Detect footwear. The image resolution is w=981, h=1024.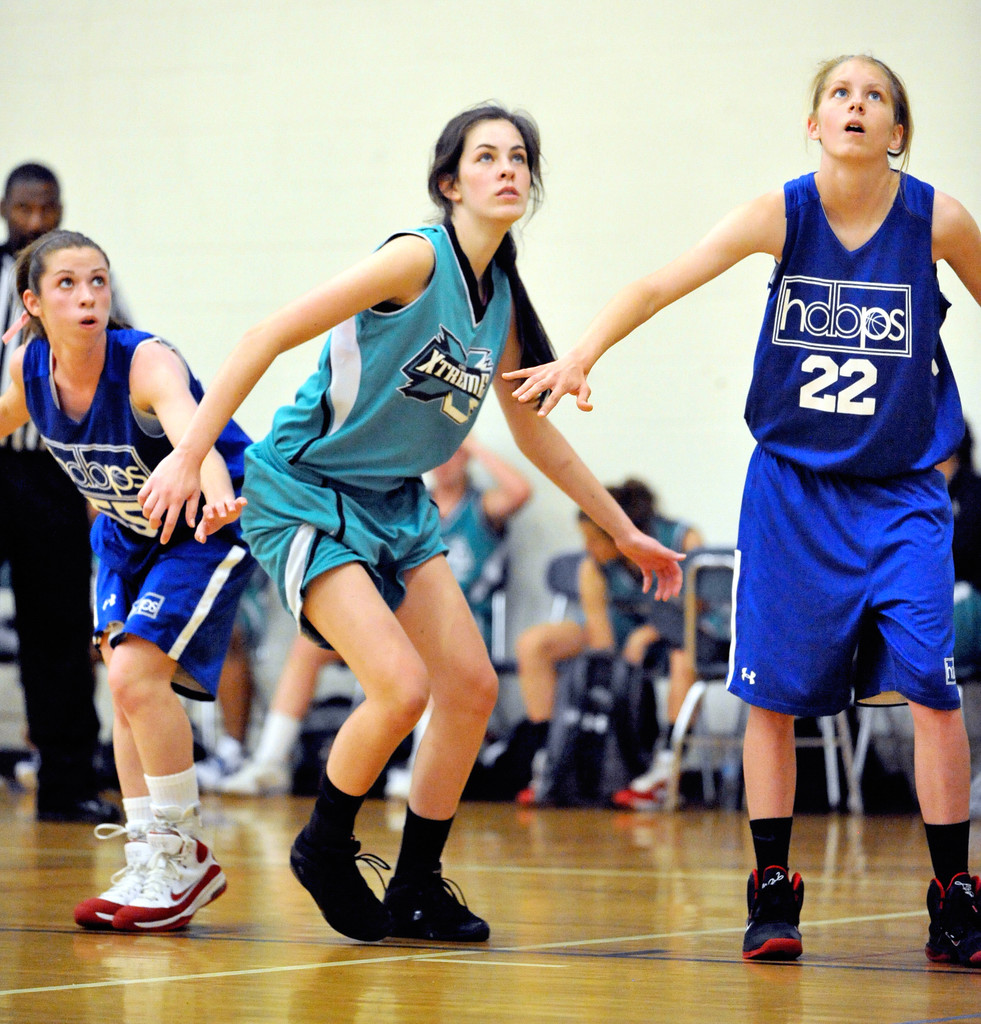
{"left": 923, "top": 872, "right": 980, "bottom": 970}.
